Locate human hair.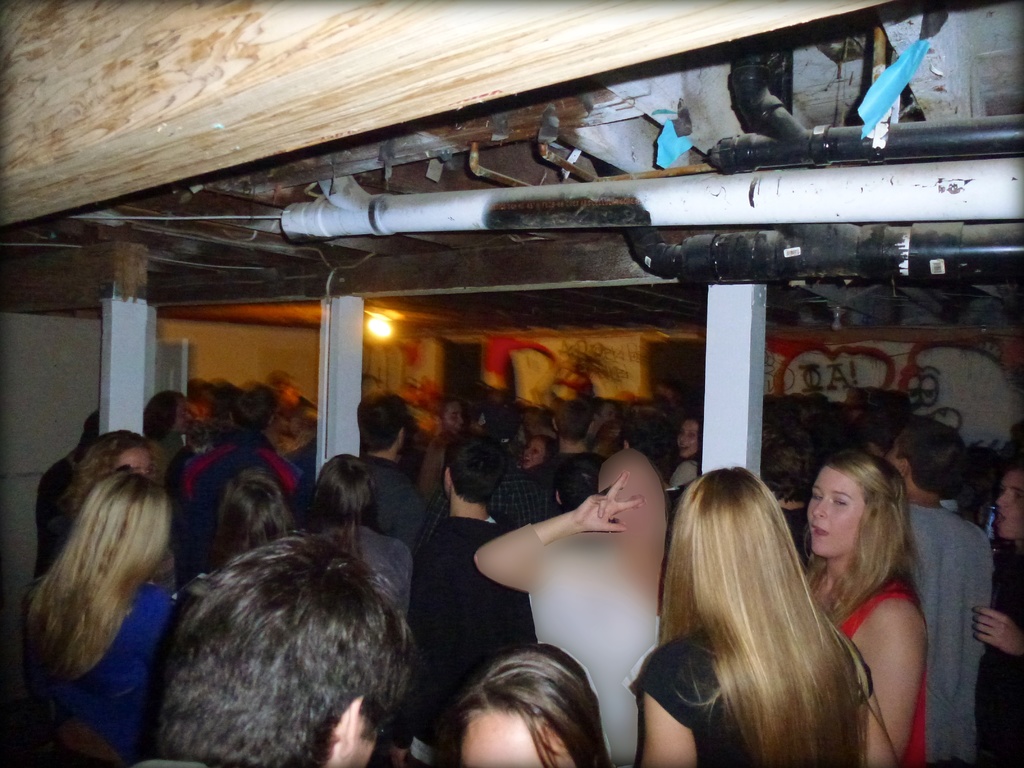
Bounding box: rect(810, 451, 922, 613).
